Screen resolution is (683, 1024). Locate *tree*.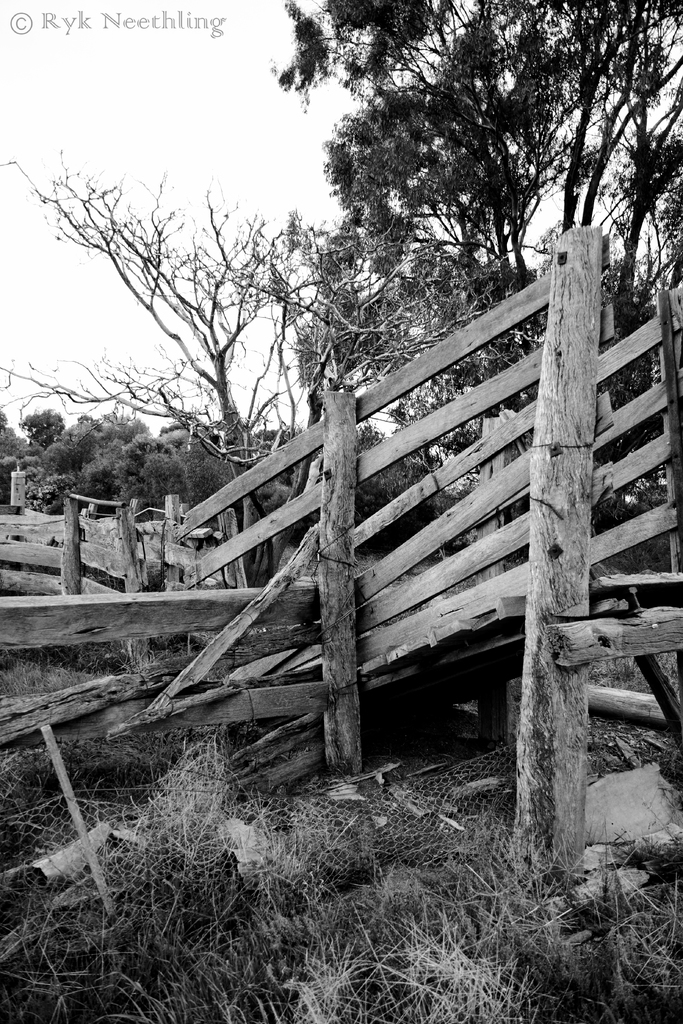
Rect(78, 436, 127, 518).
